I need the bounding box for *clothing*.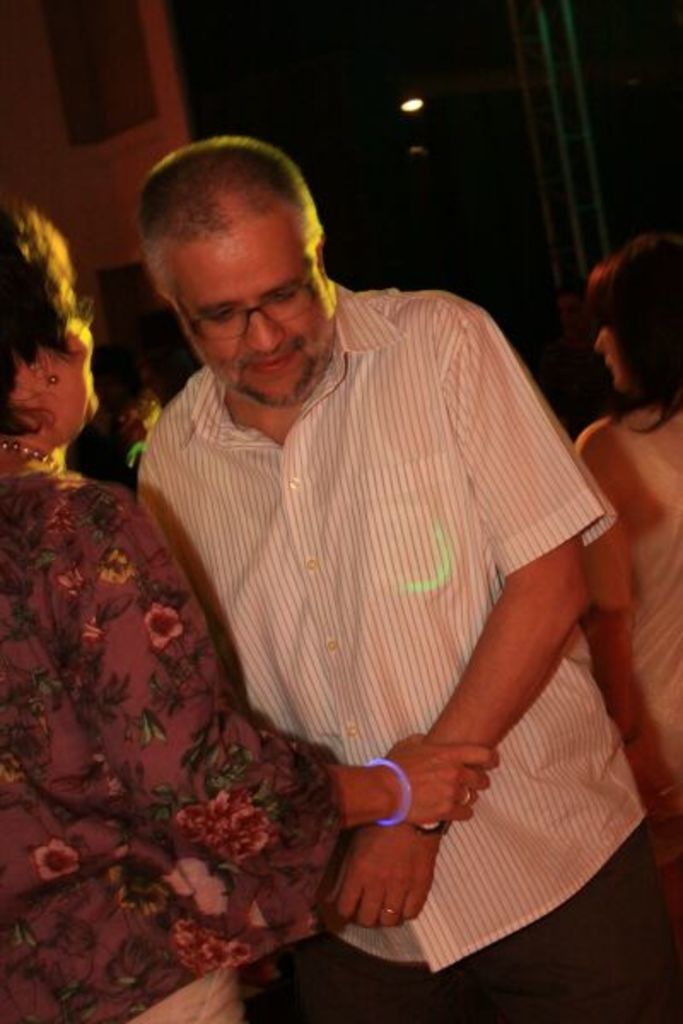
Here it is: <bbox>623, 410, 681, 848</bbox>.
